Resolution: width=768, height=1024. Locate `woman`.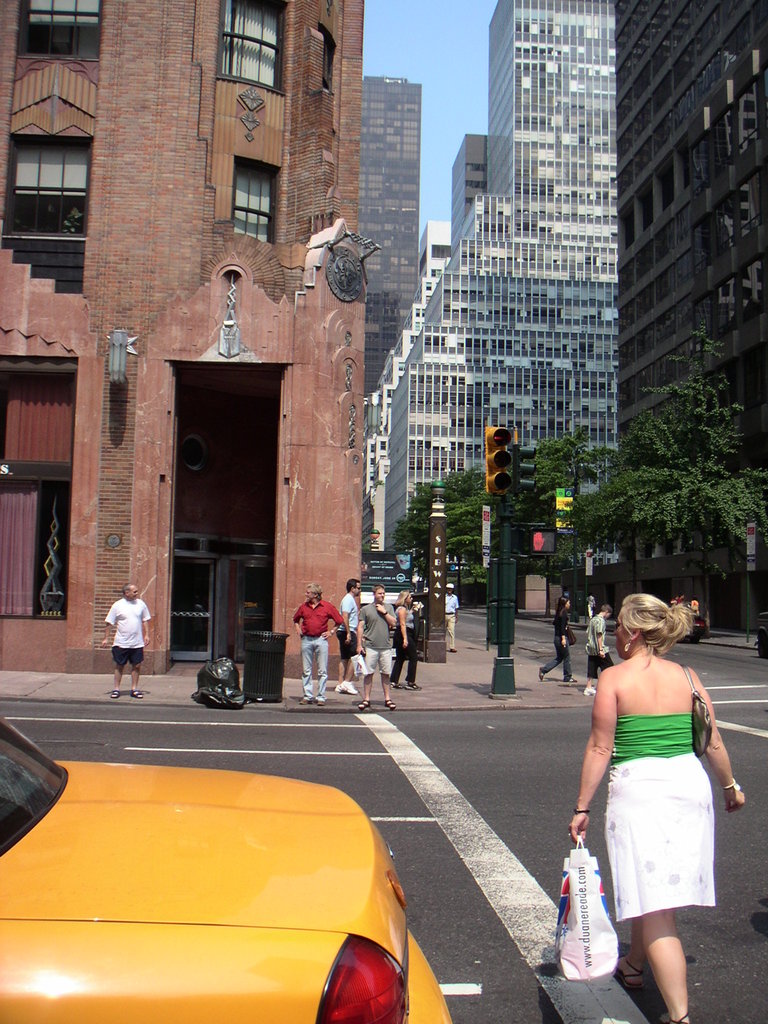
(x1=392, y1=589, x2=420, y2=691).
